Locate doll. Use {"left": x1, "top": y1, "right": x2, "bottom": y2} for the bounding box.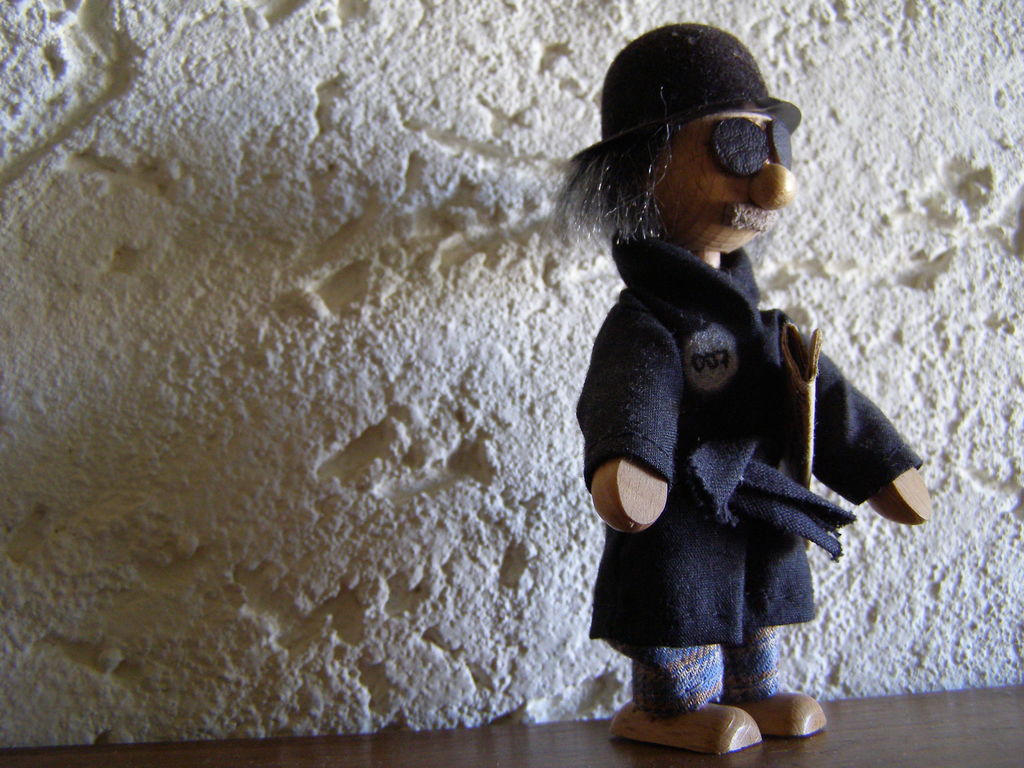
{"left": 541, "top": 45, "right": 923, "bottom": 737}.
